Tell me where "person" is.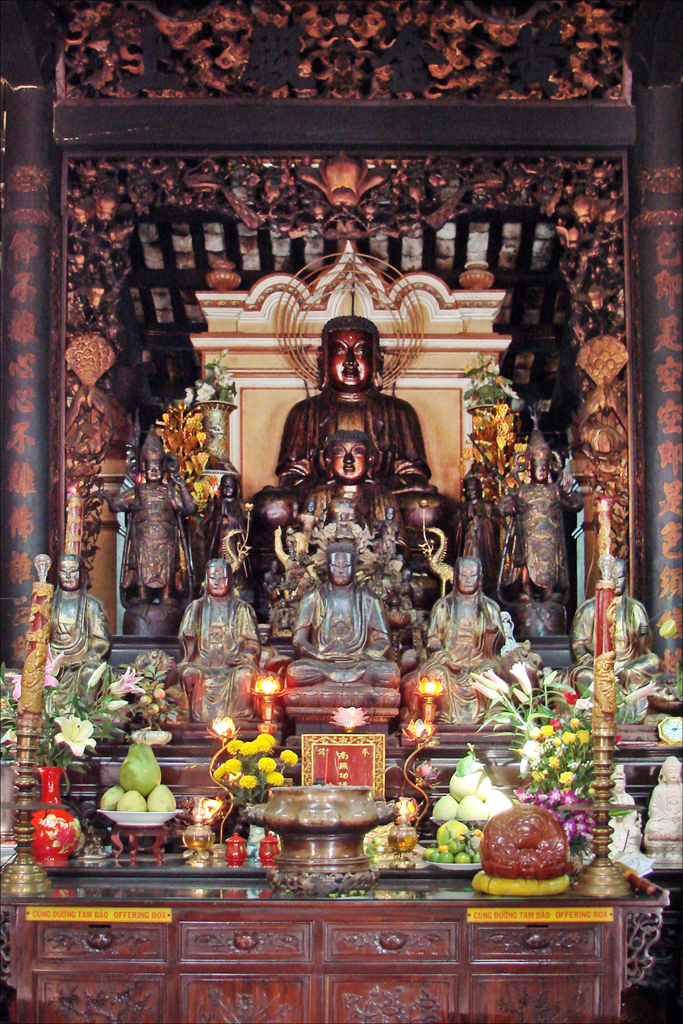
"person" is at l=174, t=557, r=270, b=735.
